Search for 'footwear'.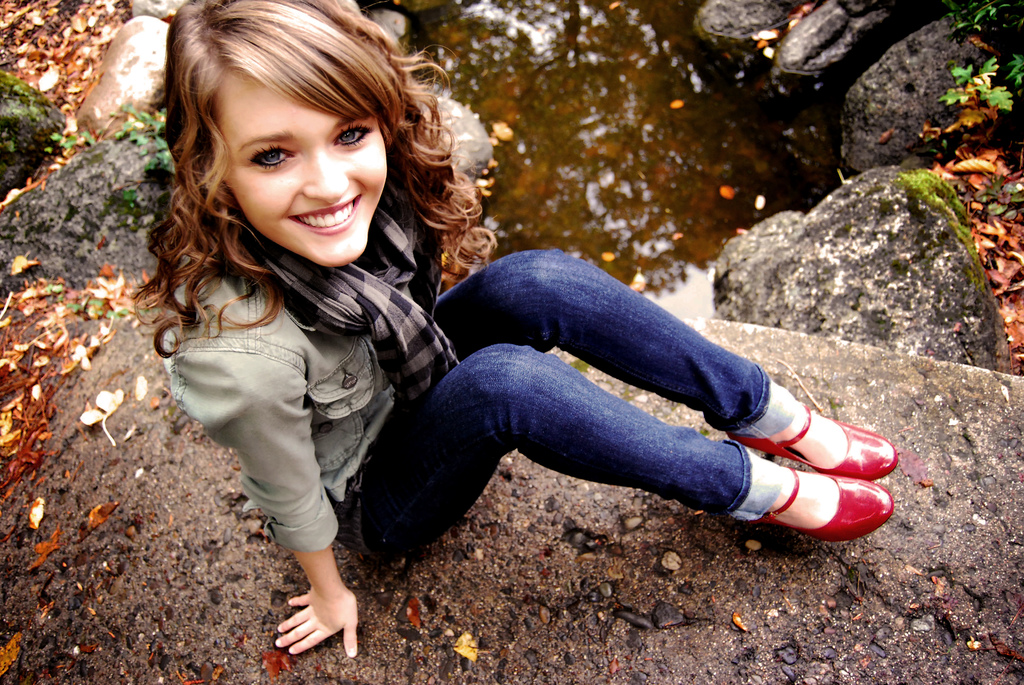
Found at bbox=[743, 379, 895, 547].
